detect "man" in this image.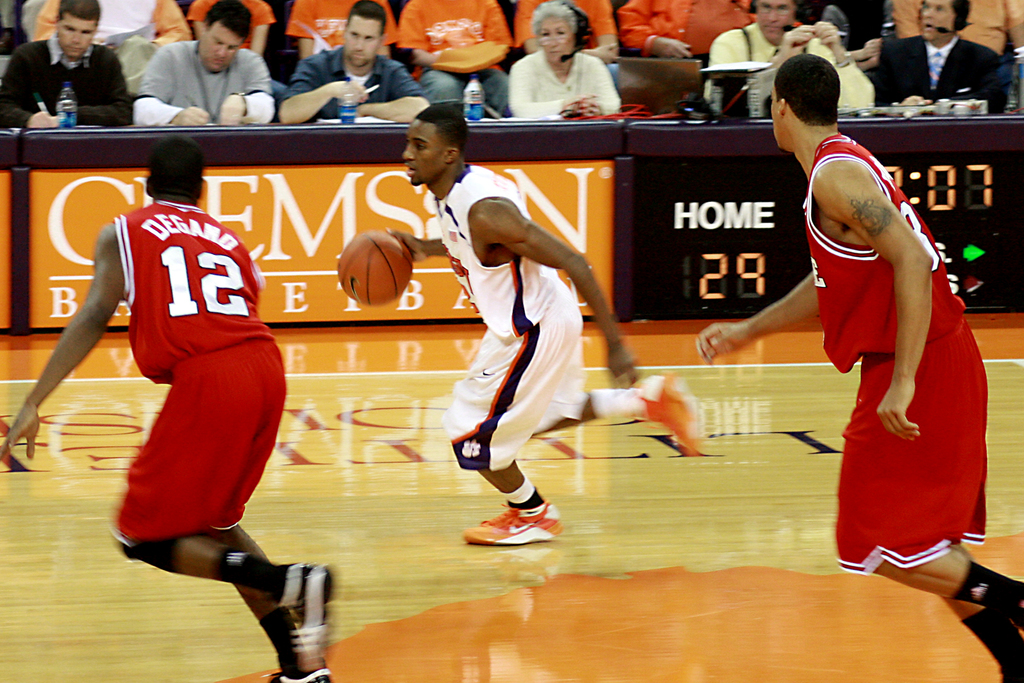
Detection: bbox=[135, 0, 273, 124].
